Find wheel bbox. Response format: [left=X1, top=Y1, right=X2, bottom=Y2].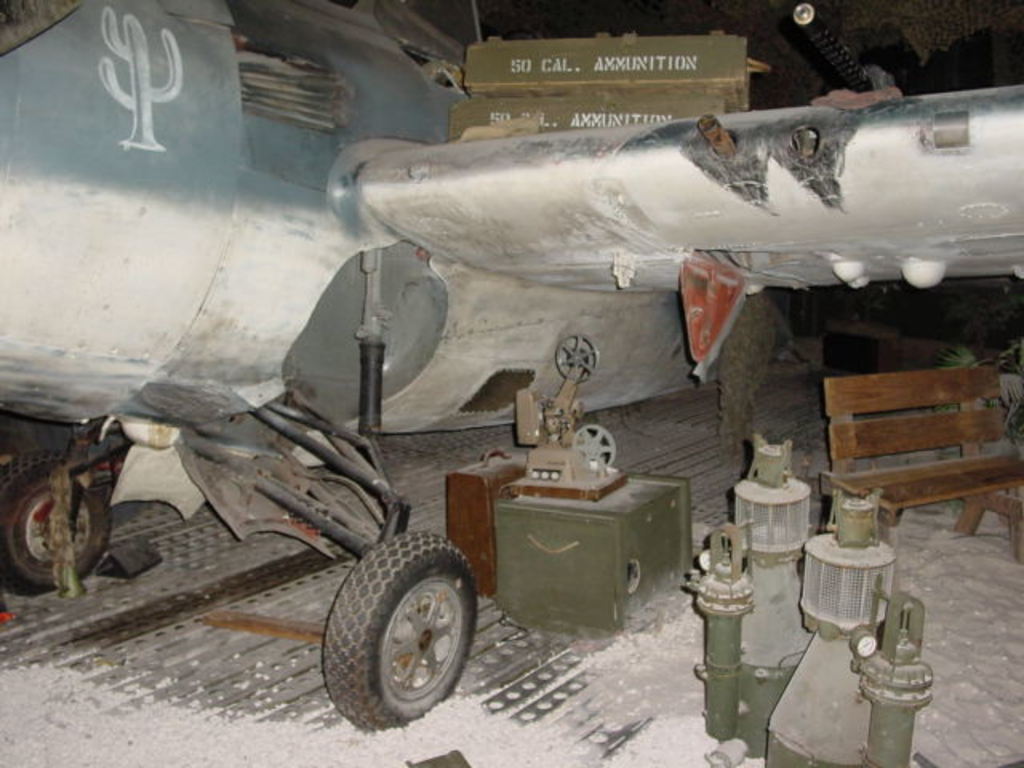
[left=309, top=538, right=472, bottom=726].
